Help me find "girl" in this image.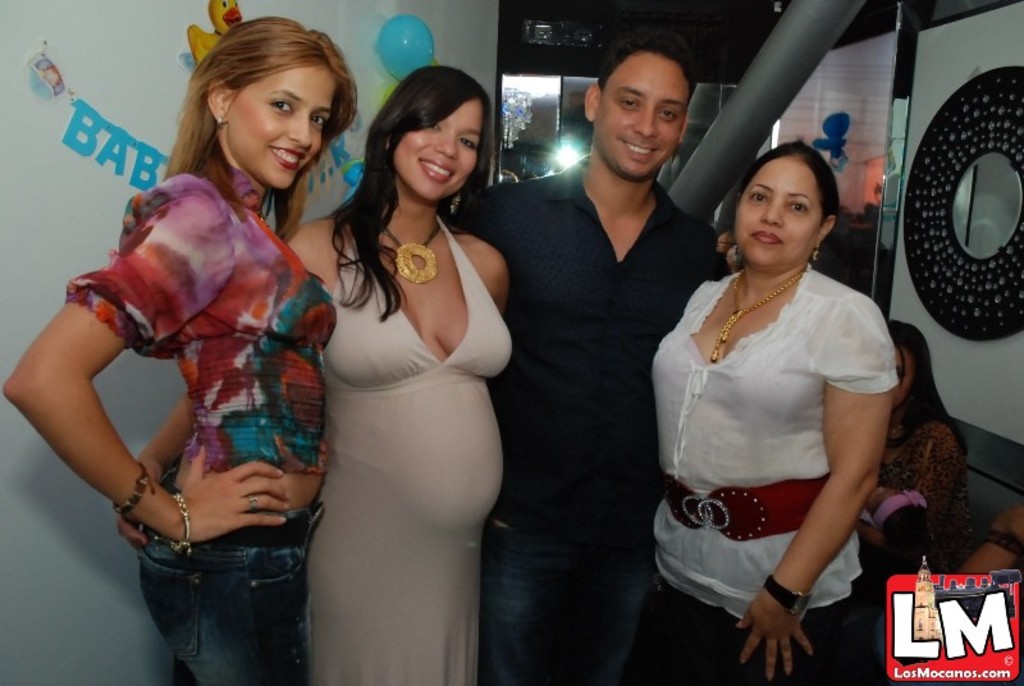
Found it: [x1=4, y1=17, x2=360, y2=685].
